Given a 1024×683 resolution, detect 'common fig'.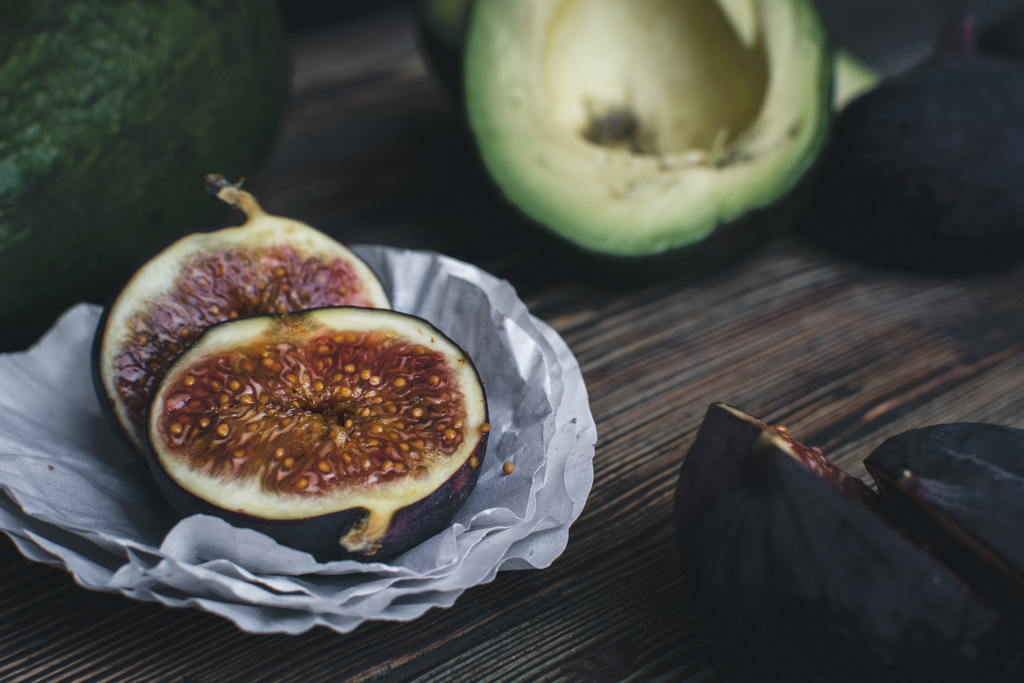
140 304 491 557.
